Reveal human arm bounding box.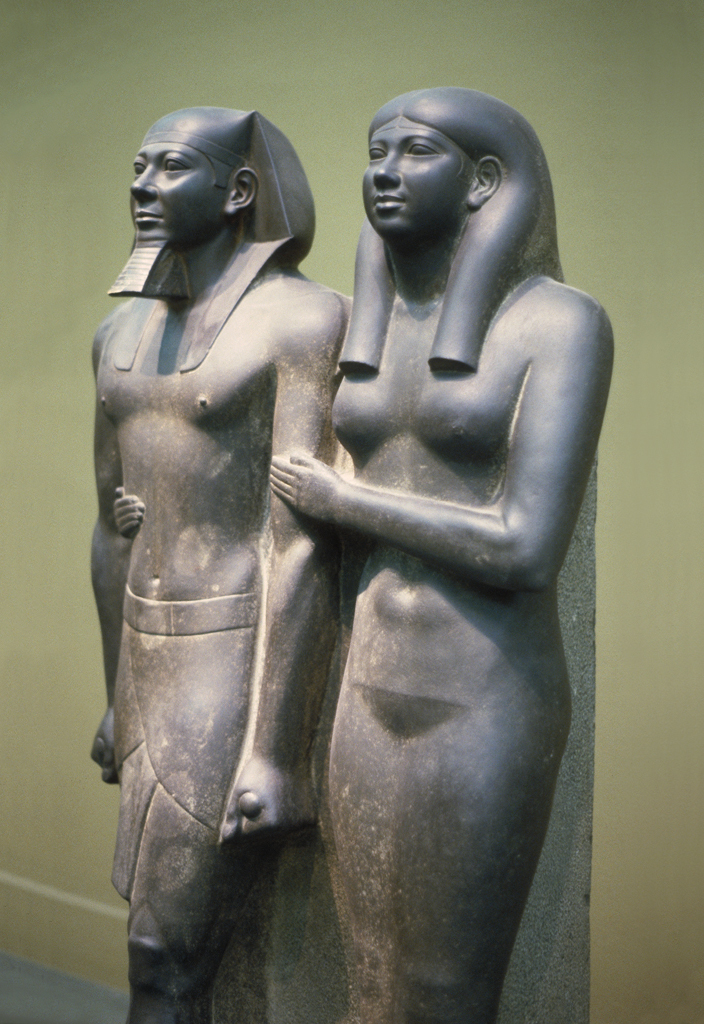
Revealed: detection(86, 285, 136, 778).
